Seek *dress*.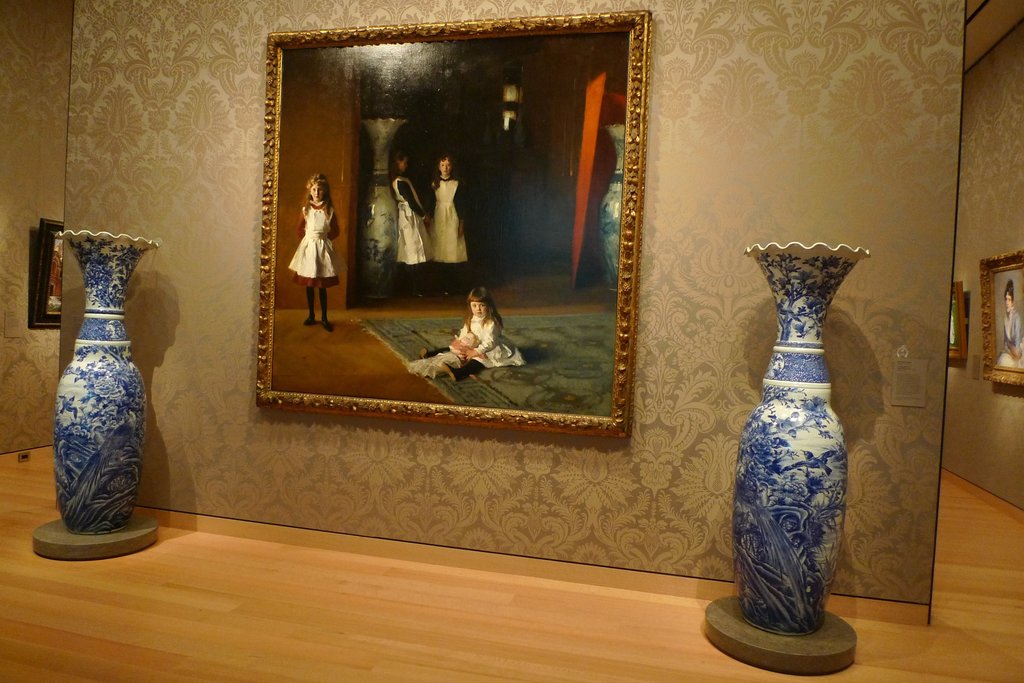
<box>447,315,523,362</box>.
